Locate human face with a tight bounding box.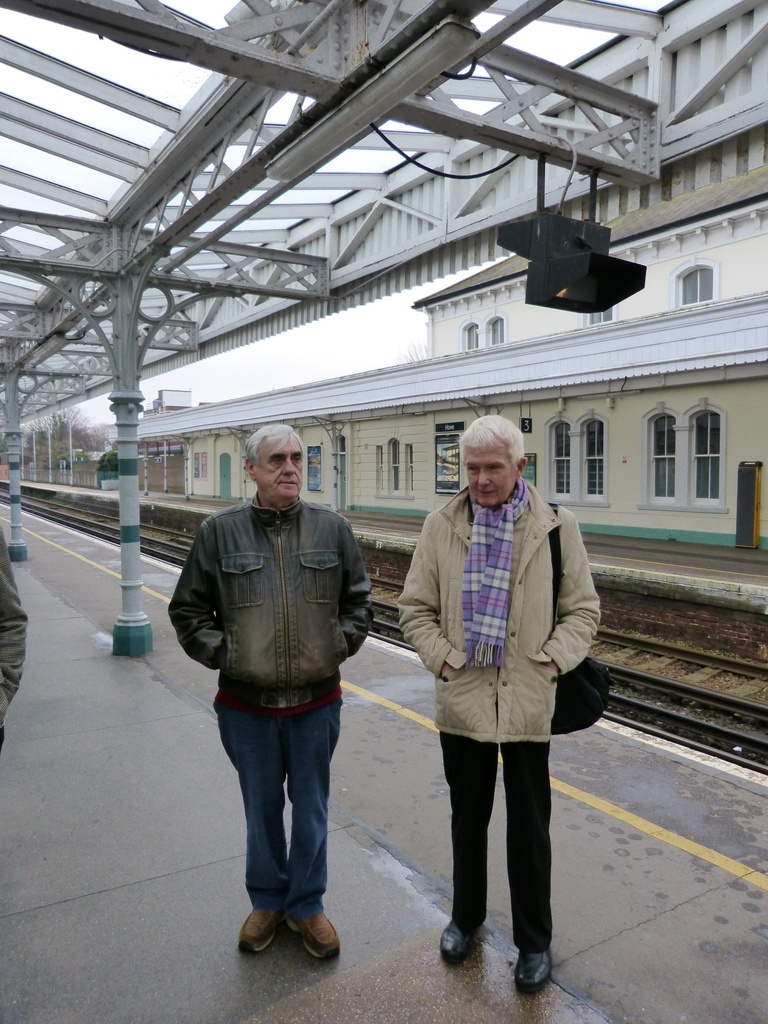
<region>456, 444, 524, 506</region>.
